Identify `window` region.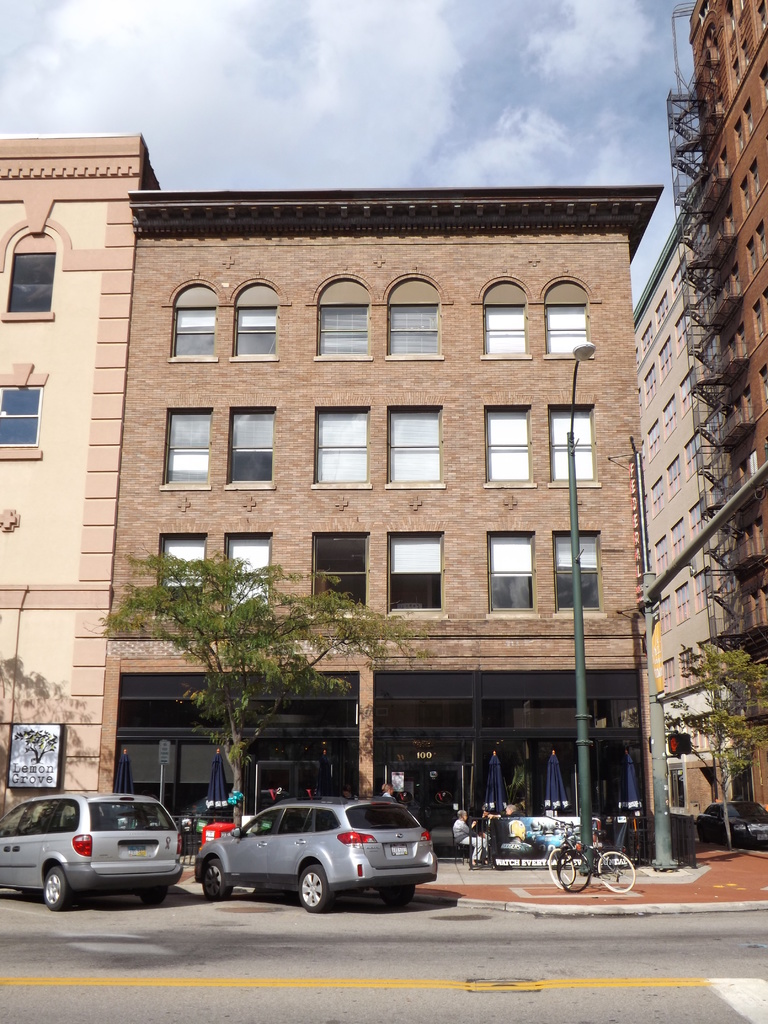
Region: detection(148, 396, 217, 478).
